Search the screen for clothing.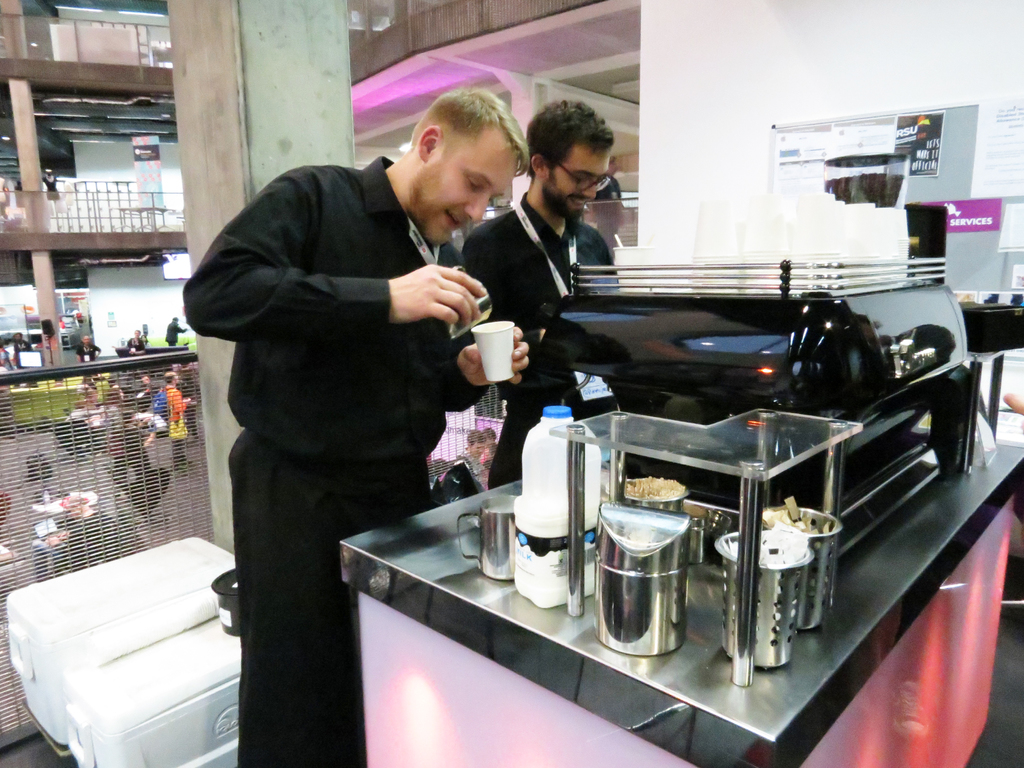
Found at [199, 170, 481, 724].
